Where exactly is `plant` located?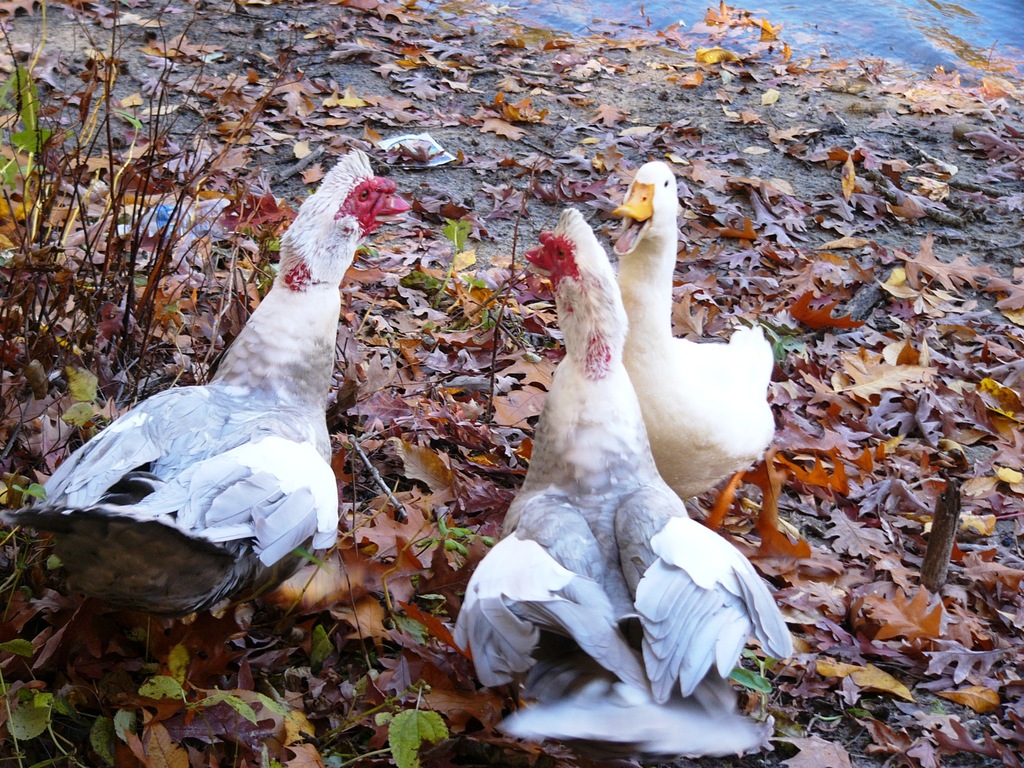
Its bounding box is BBox(289, 675, 460, 767).
